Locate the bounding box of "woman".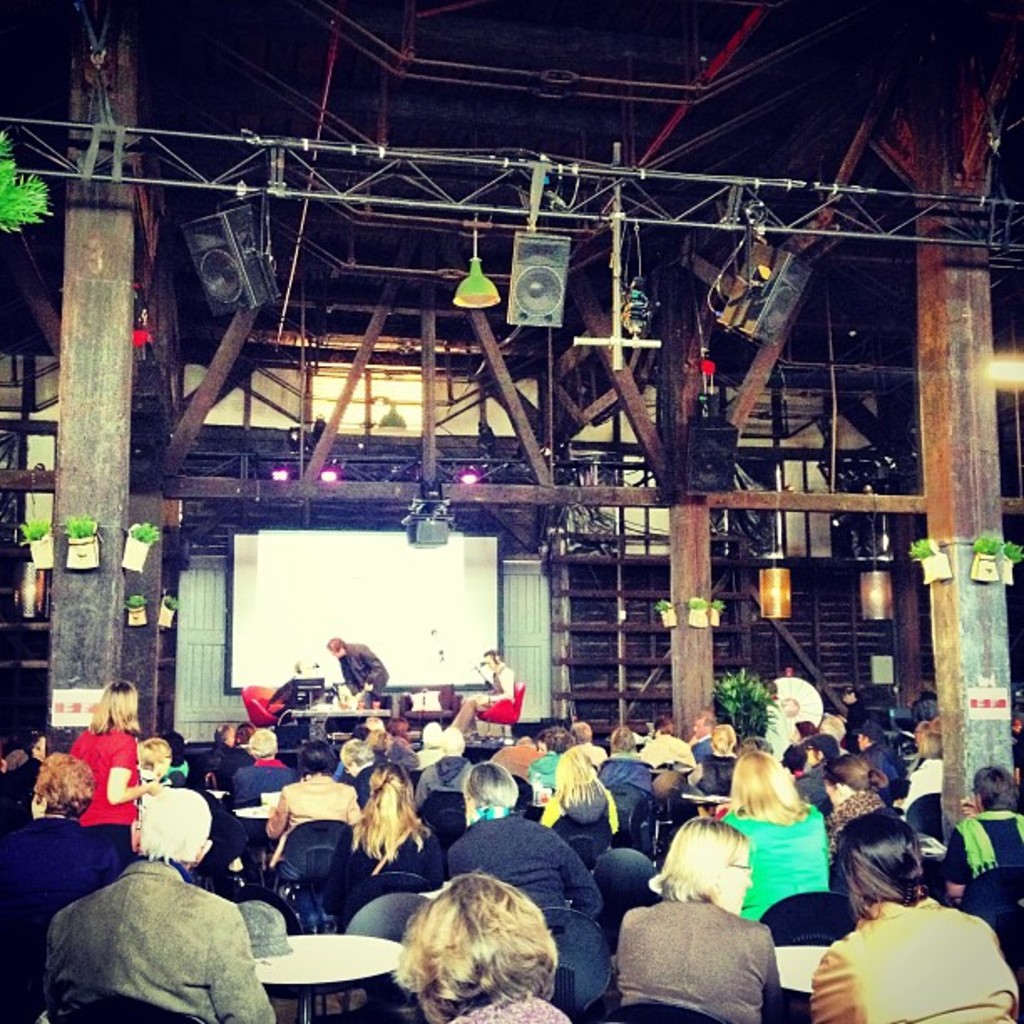
Bounding box: 363/852/581/1023.
